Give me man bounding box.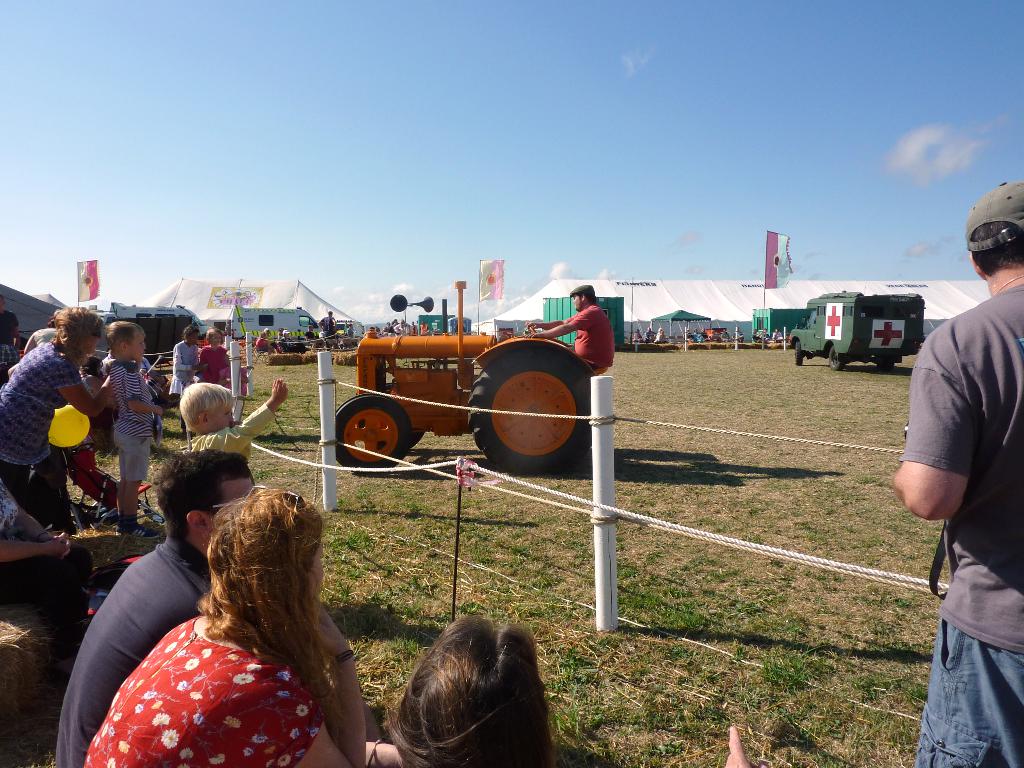
left=881, top=209, right=1018, bottom=749.
